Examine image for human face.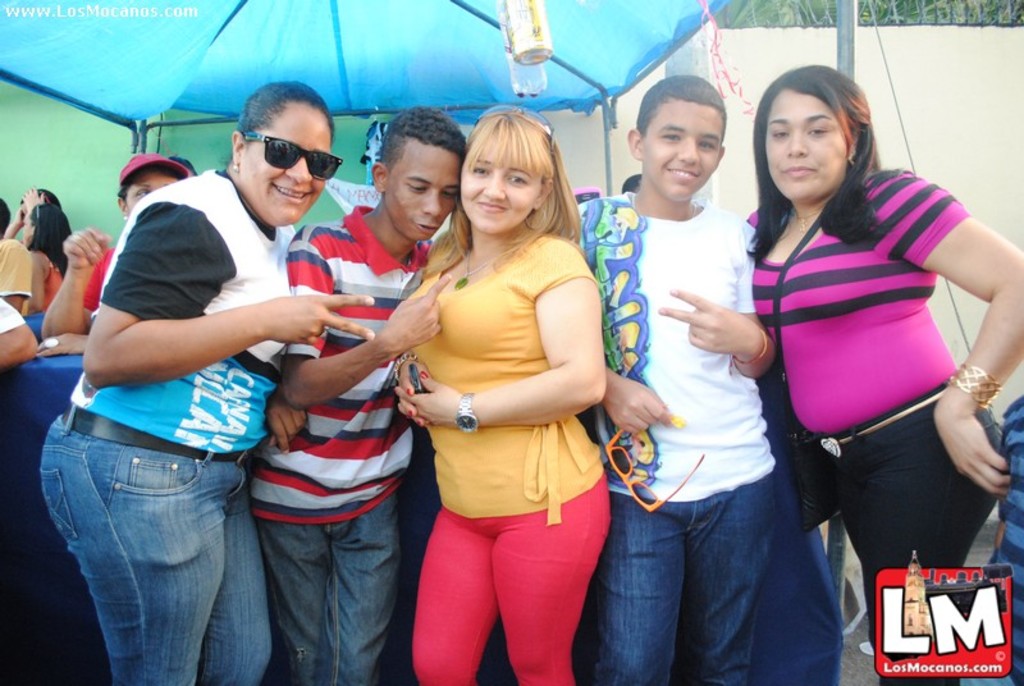
Examination result: 239:106:333:225.
